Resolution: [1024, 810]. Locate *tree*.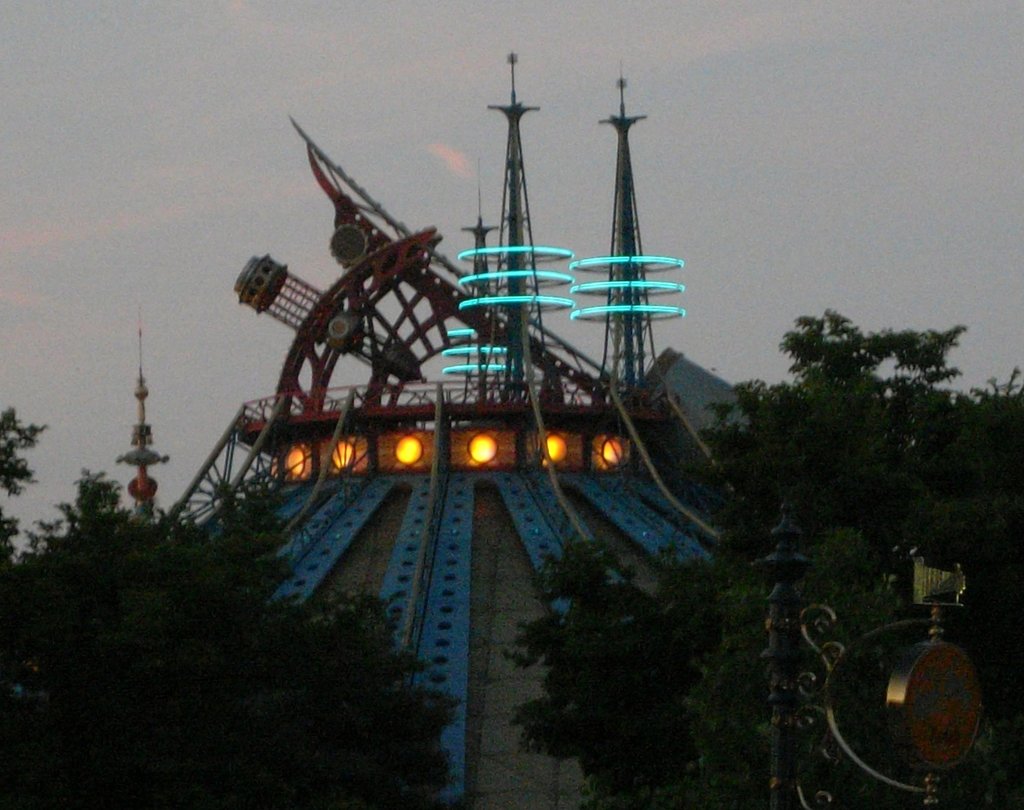
<bbox>0, 476, 460, 809</bbox>.
